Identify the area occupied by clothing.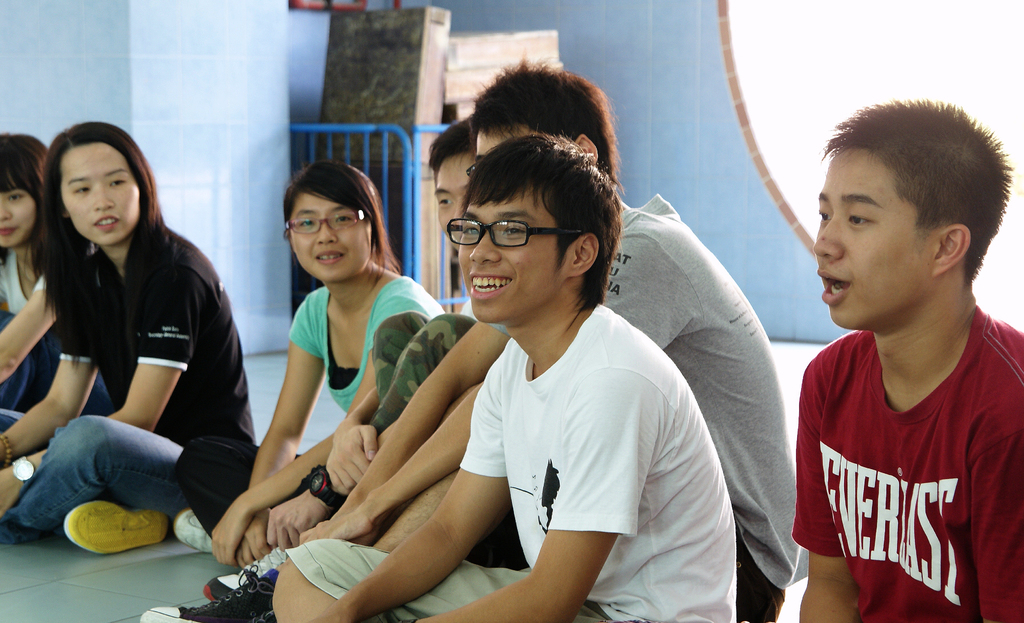
Area: 456/185/817/619.
